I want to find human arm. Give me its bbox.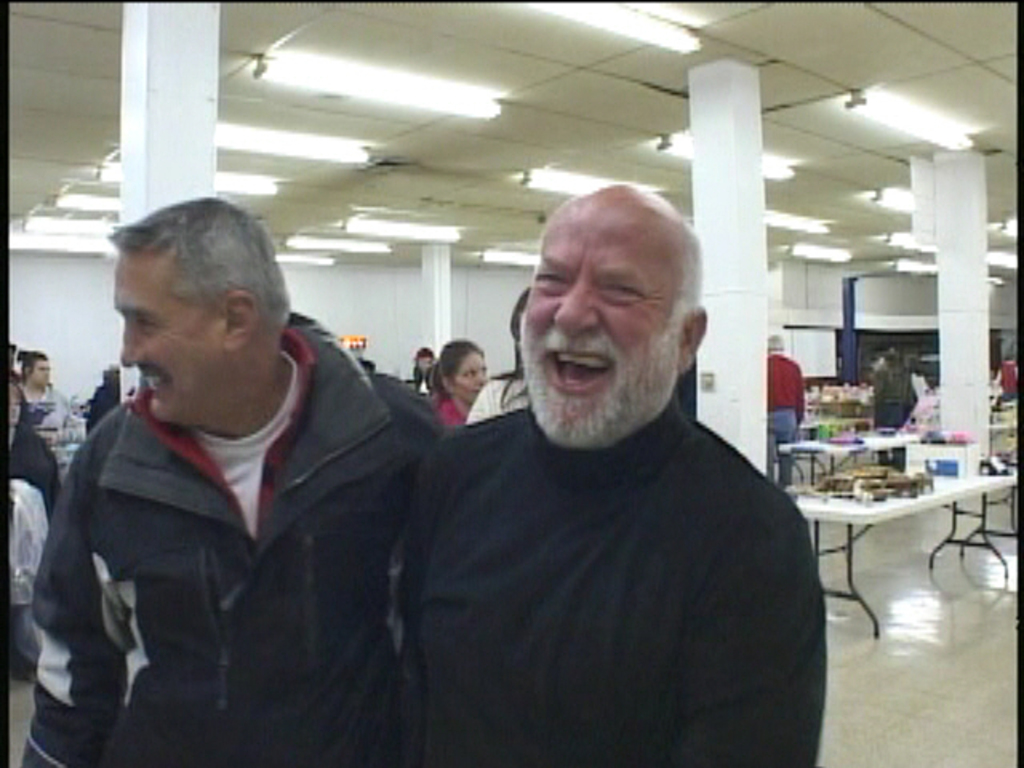
bbox=[24, 462, 133, 754].
